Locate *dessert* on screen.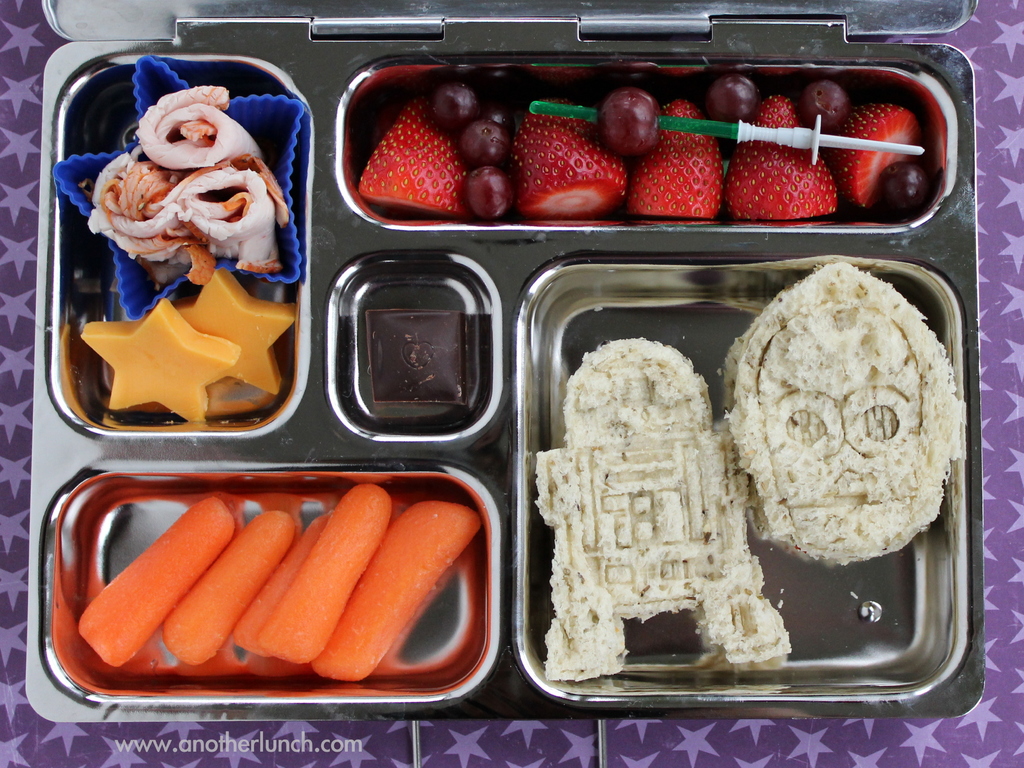
On screen at {"left": 73, "top": 494, "right": 486, "bottom": 679}.
